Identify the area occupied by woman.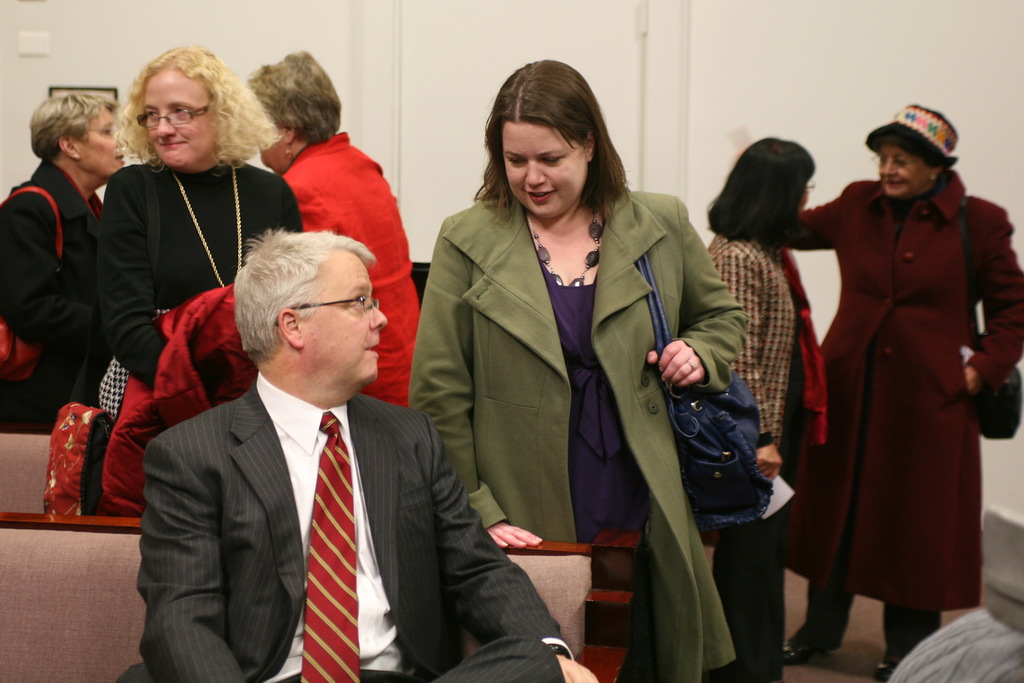
Area: <region>92, 36, 303, 522</region>.
